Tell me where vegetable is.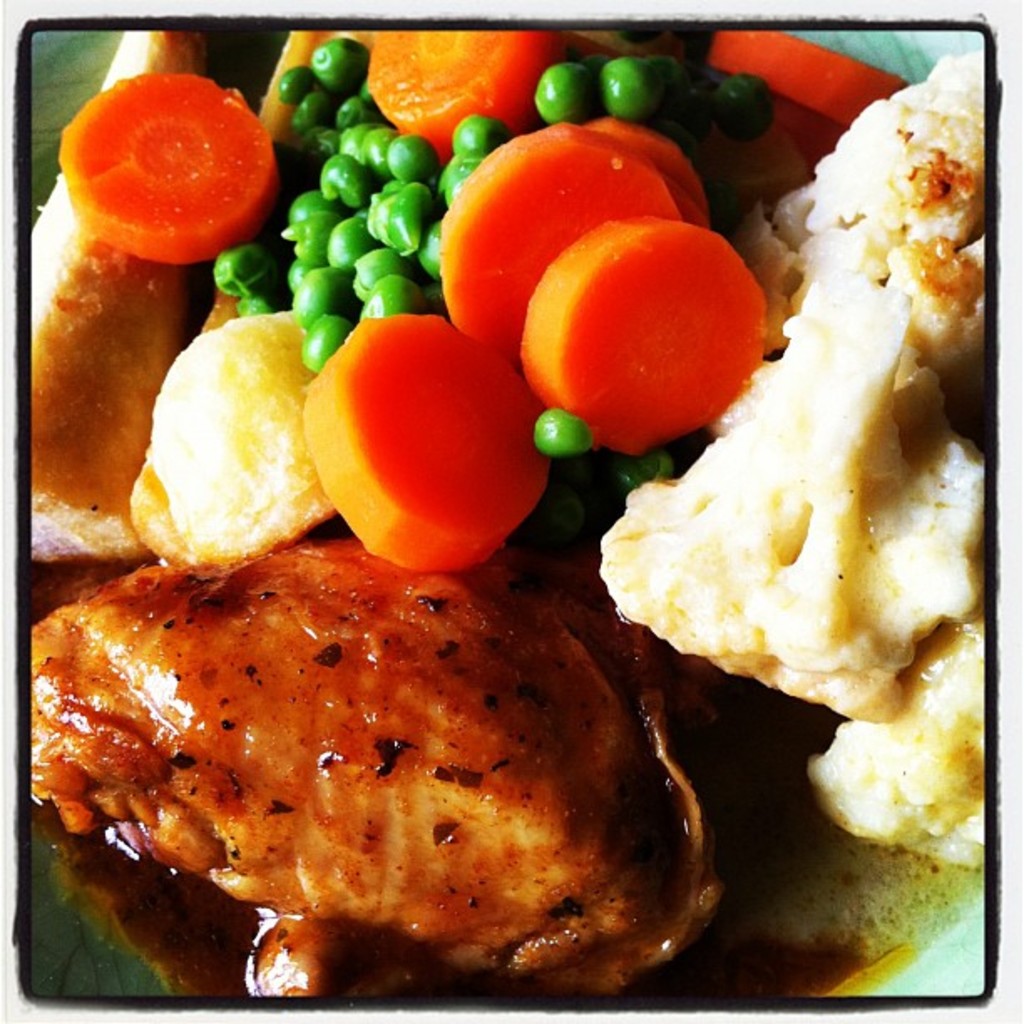
vegetable is at detection(308, 308, 554, 577).
